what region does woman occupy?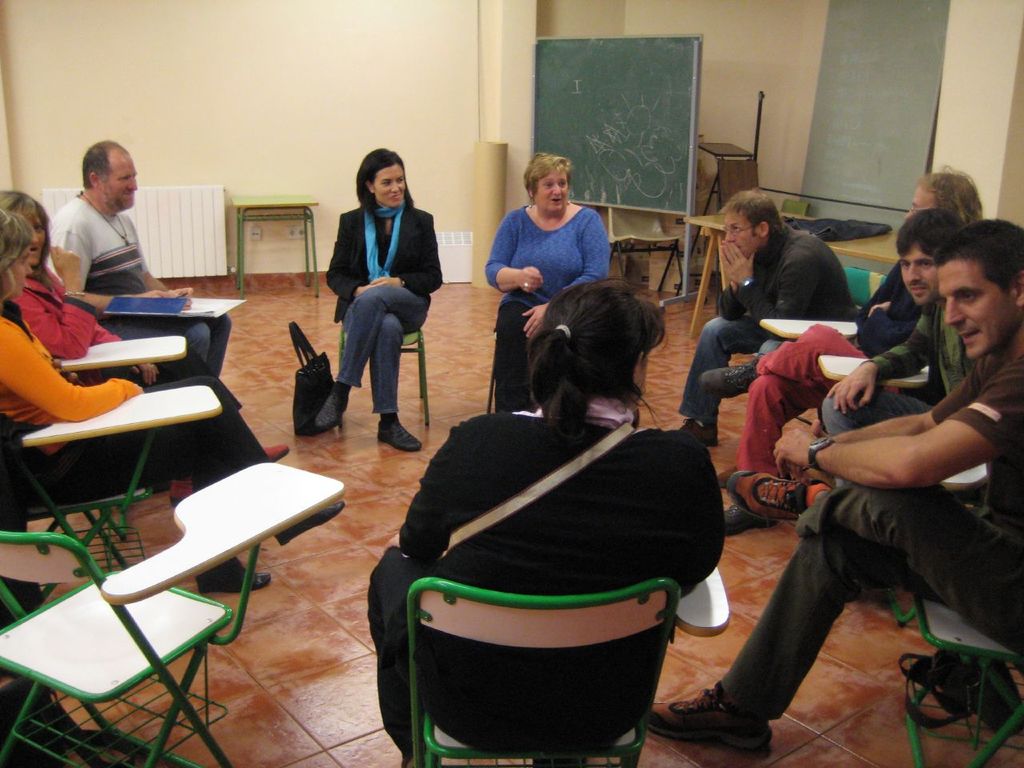
[311,144,443,454].
